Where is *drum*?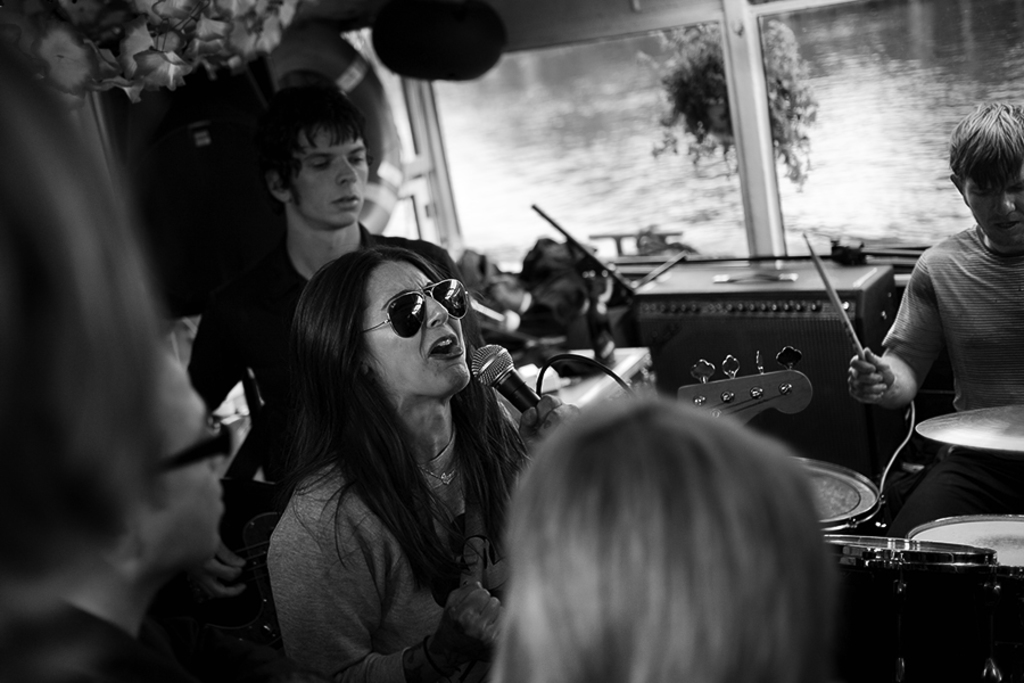
l=796, t=451, r=877, b=538.
